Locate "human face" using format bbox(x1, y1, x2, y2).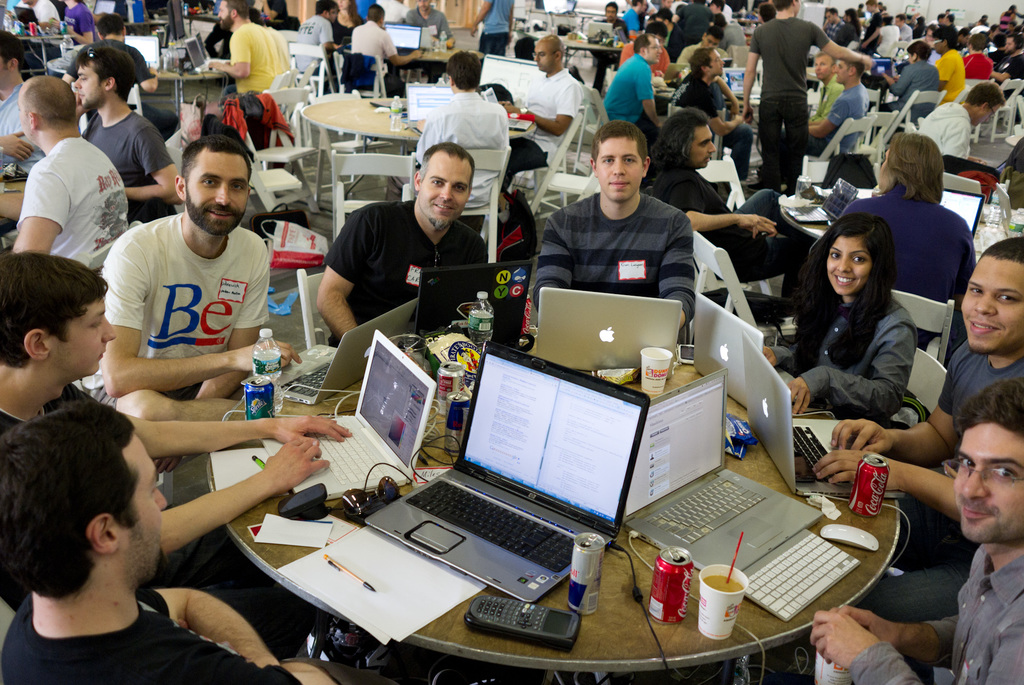
bbox(63, 296, 118, 373).
